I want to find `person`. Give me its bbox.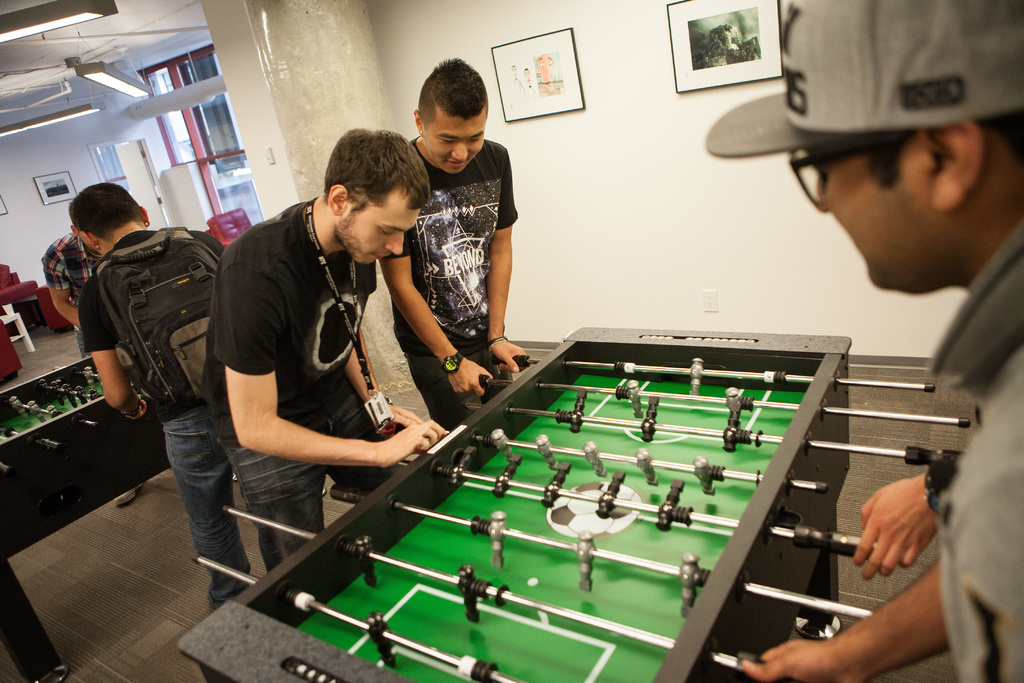
select_region(216, 124, 444, 555).
